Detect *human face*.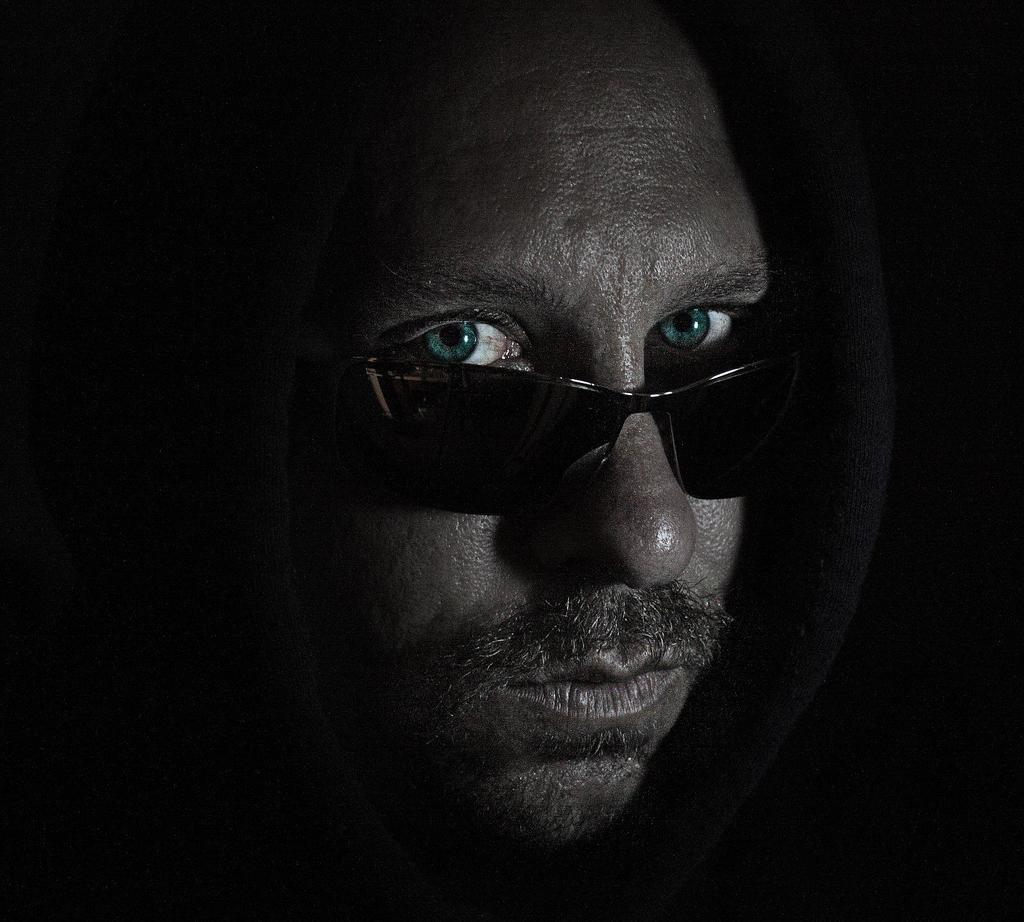
Detected at [left=216, top=0, right=858, bottom=861].
